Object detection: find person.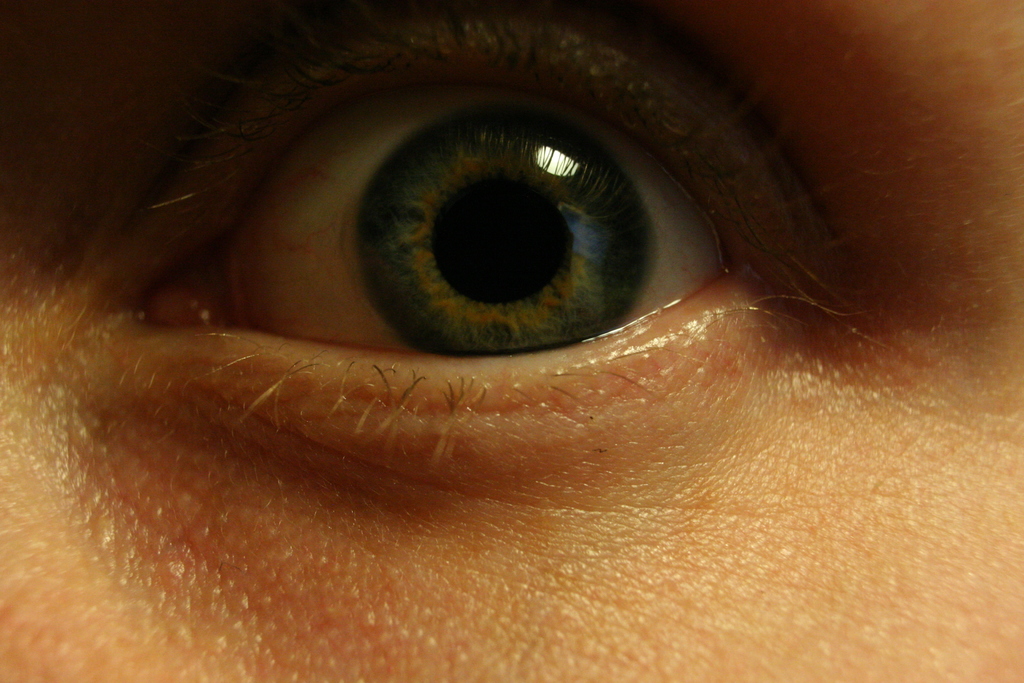
0:4:1016:682.
